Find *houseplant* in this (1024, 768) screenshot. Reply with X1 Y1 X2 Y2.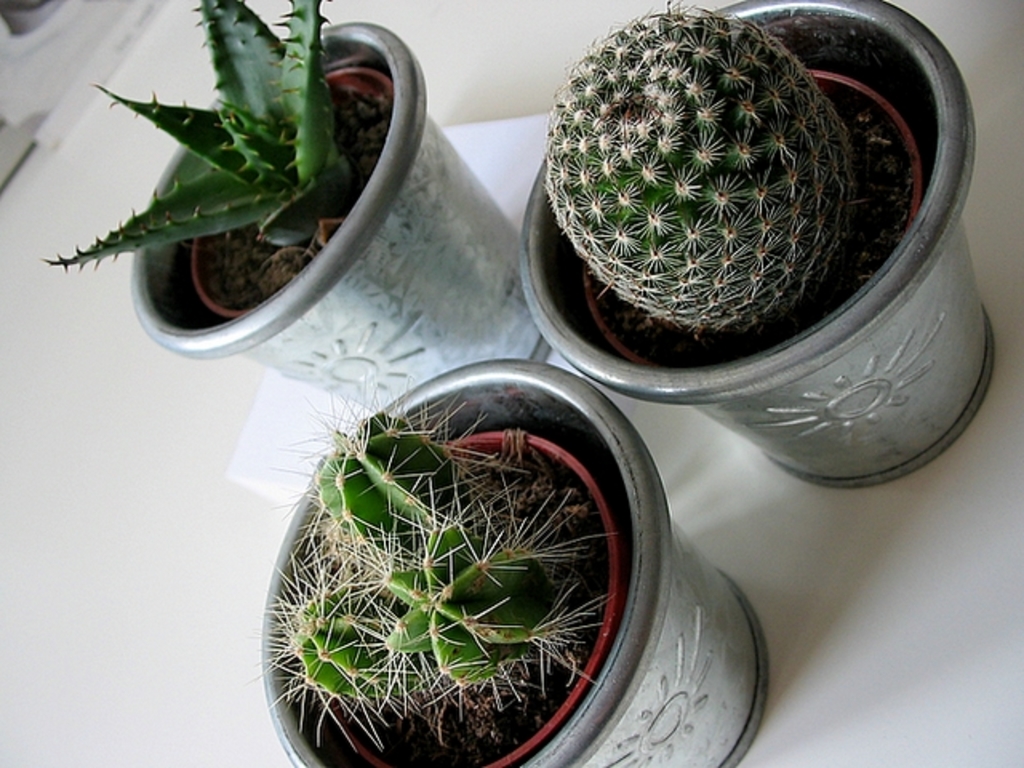
254 354 768 766.
